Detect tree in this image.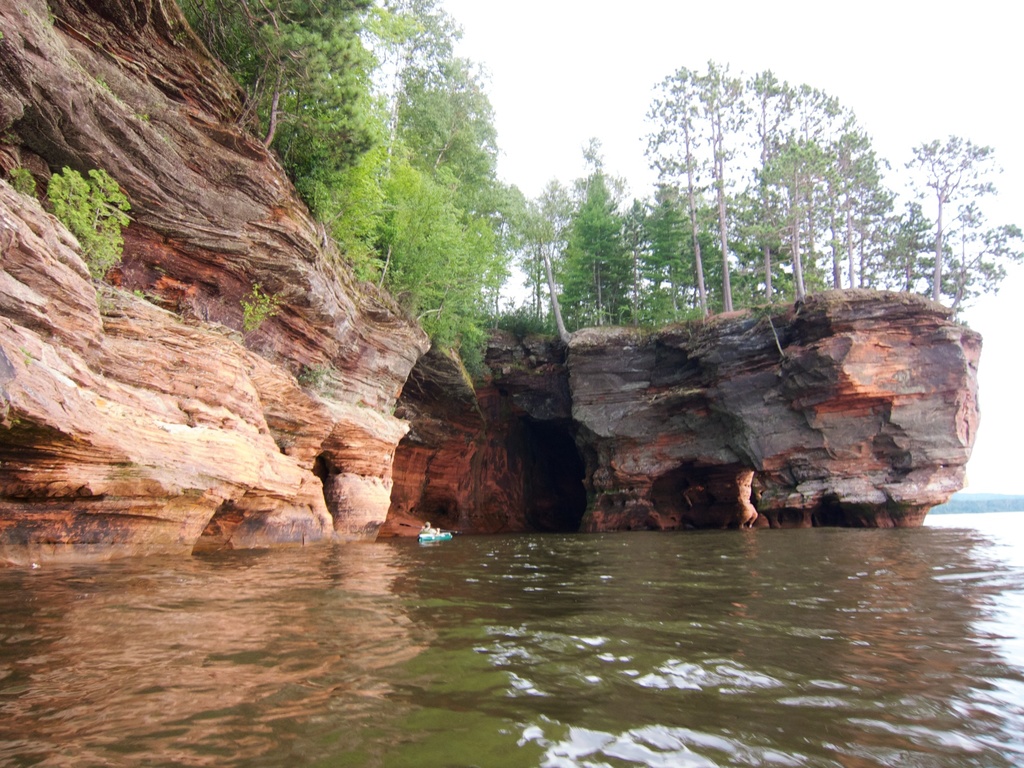
Detection: [388,52,505,307].
